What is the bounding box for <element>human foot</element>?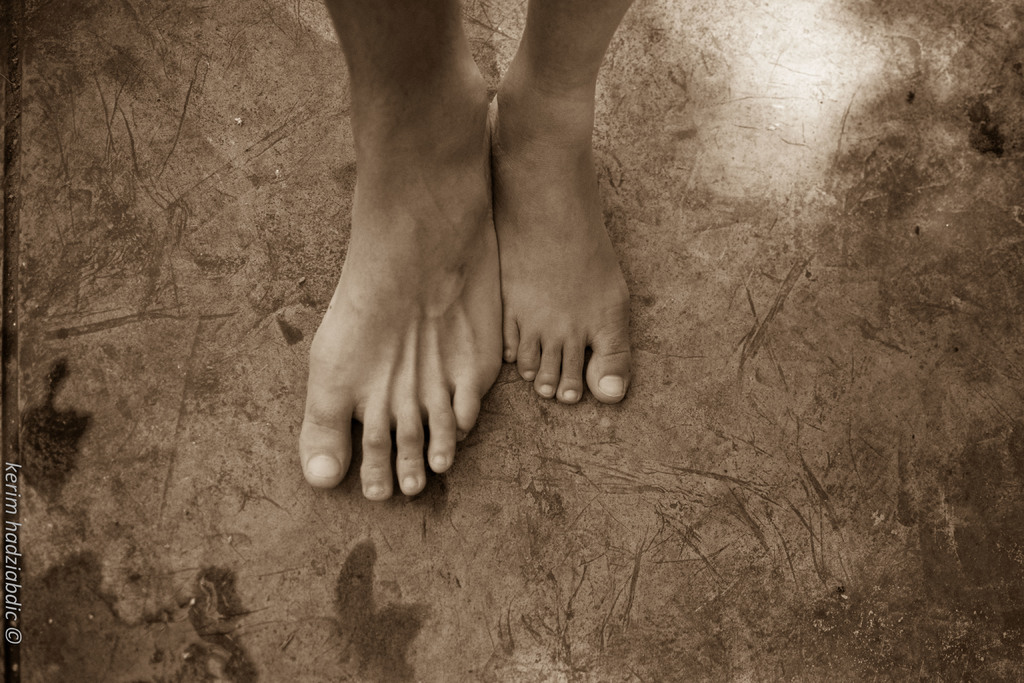
(left=287, top=40, right=515, bottom=501).
